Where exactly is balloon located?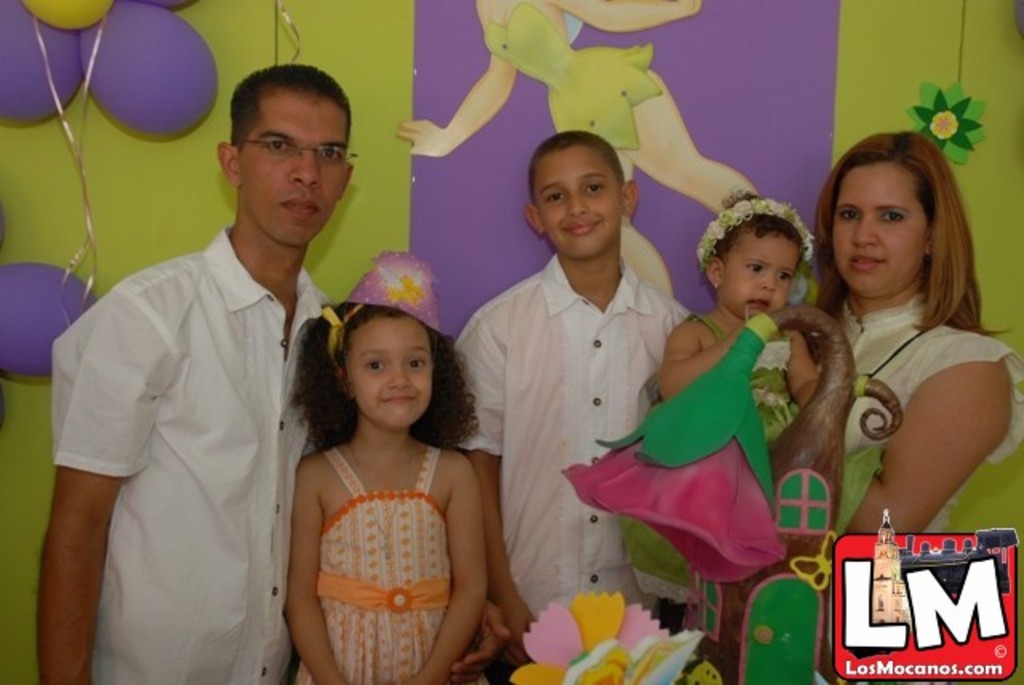
Its bounding box is [left=155, top=0, right=192, bottom=10].
